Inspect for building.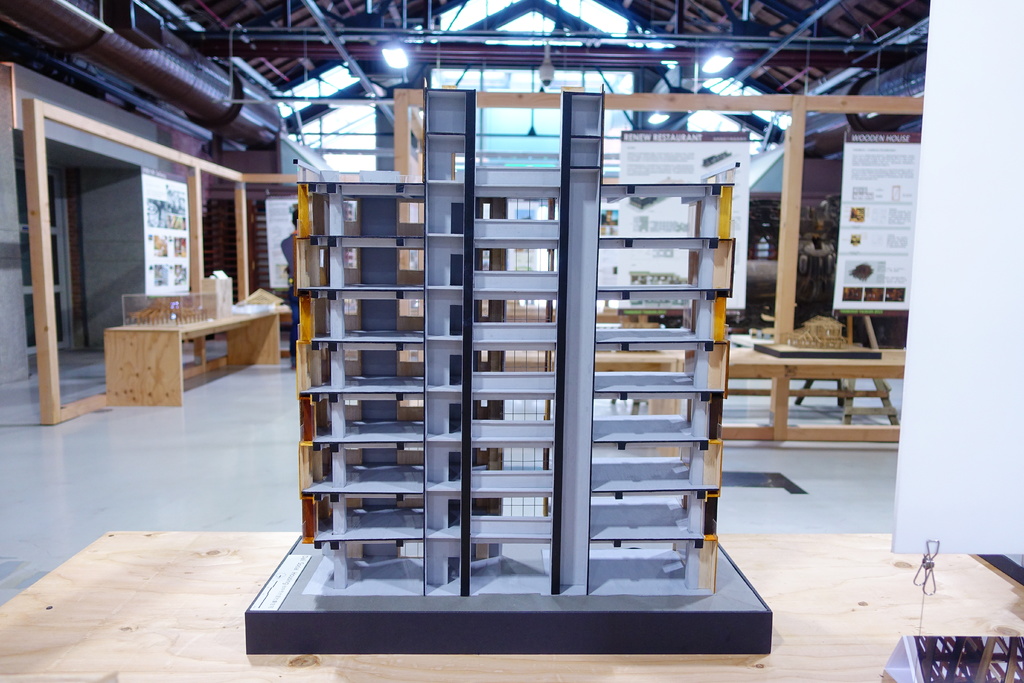
Inspection: <region>0, 0, 1023, 682</region>.
